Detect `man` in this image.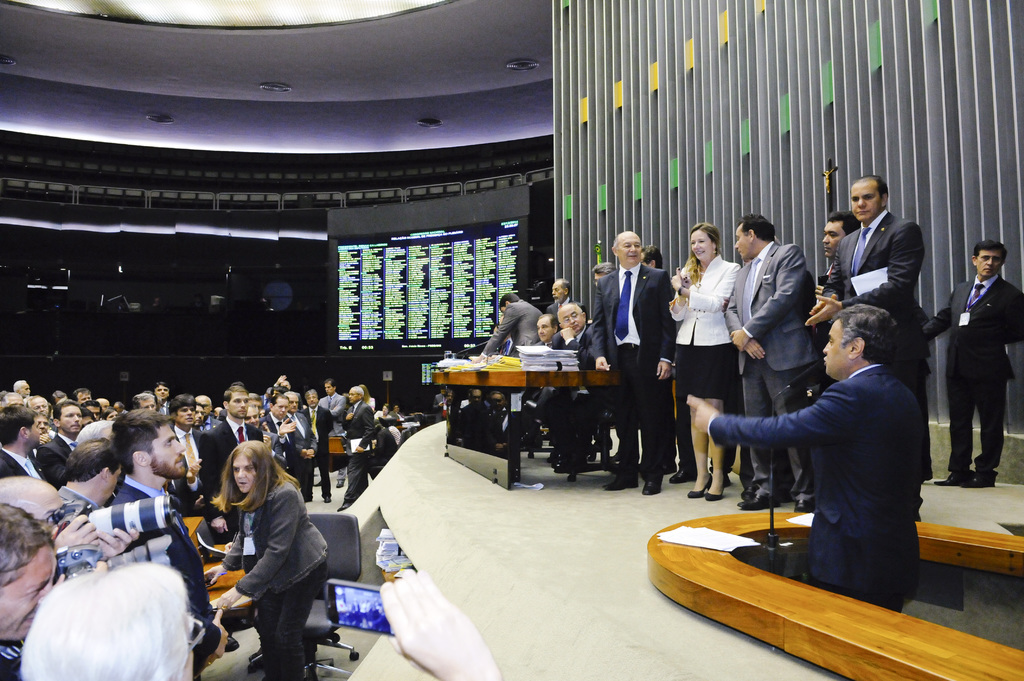
Detection: [586, 229, 680, 497].
